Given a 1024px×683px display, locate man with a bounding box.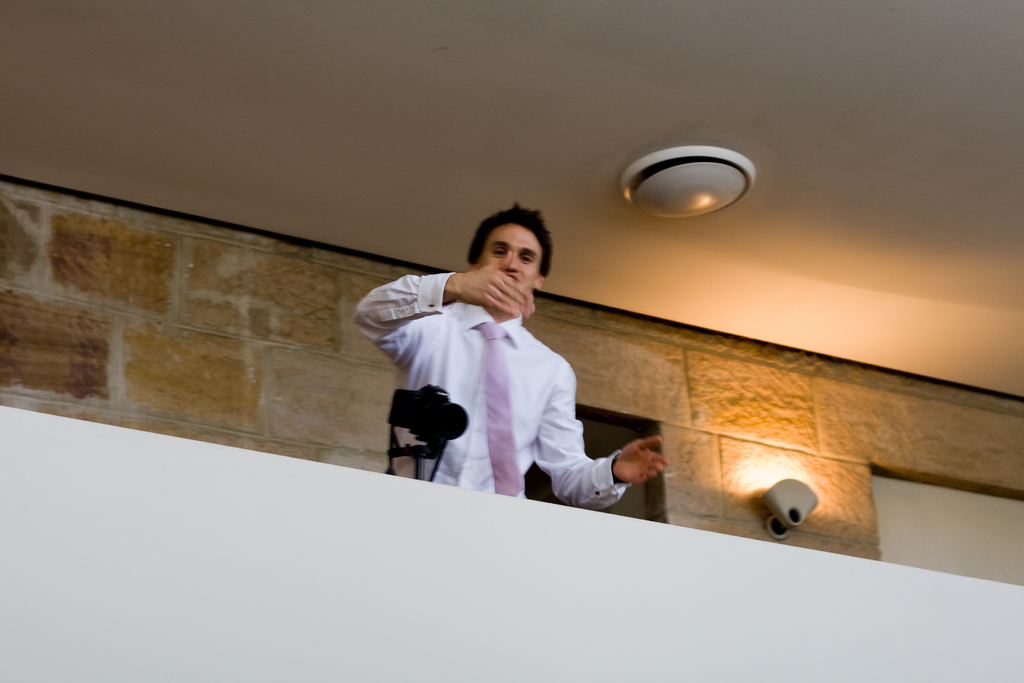
Located: rect(364, 206, 659, 517).
